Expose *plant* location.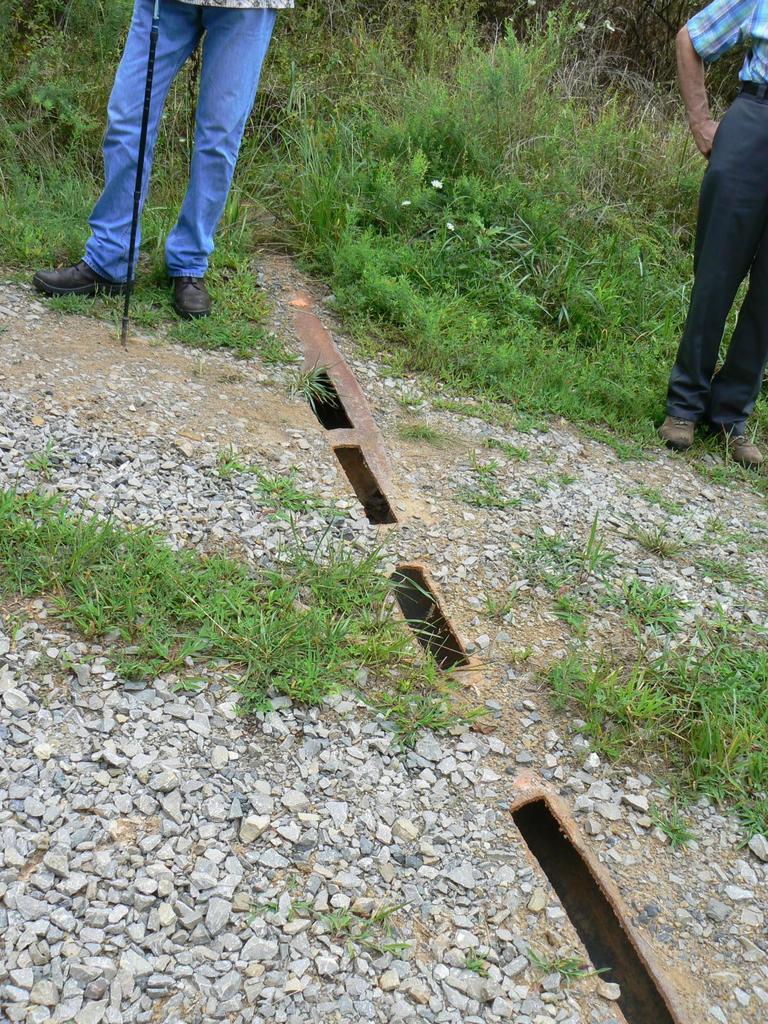
Exposed at locate(655, 806, 716, 851).
